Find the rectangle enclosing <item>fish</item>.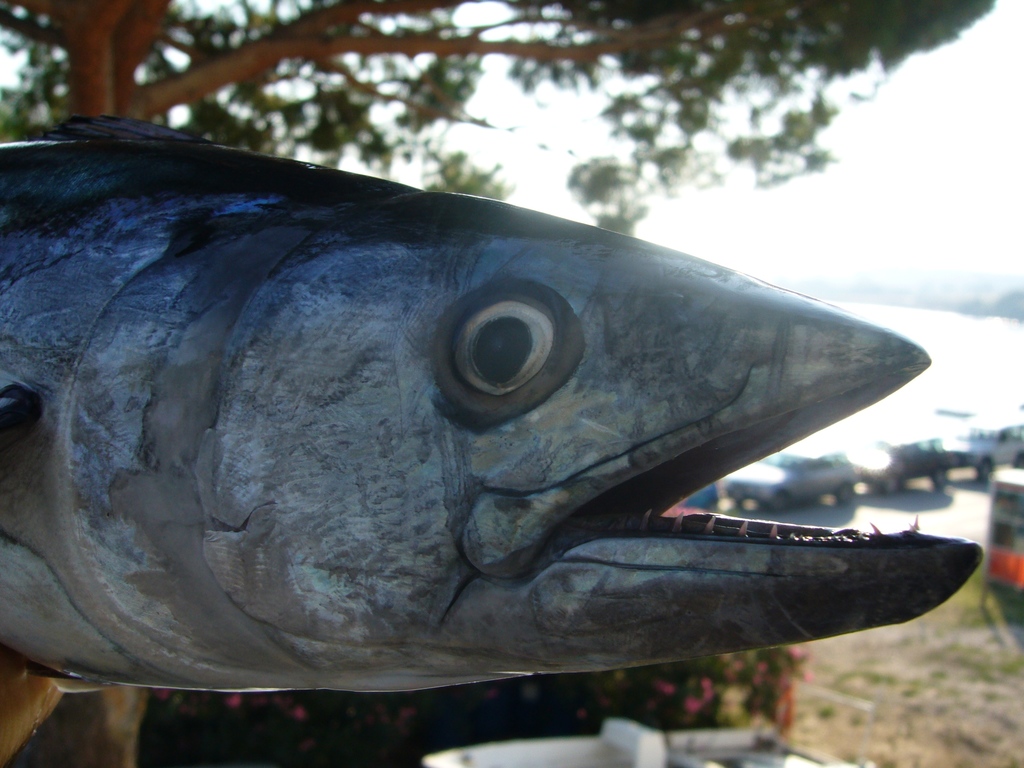
<bbox>0, 110, 977, 688</bbox>.
